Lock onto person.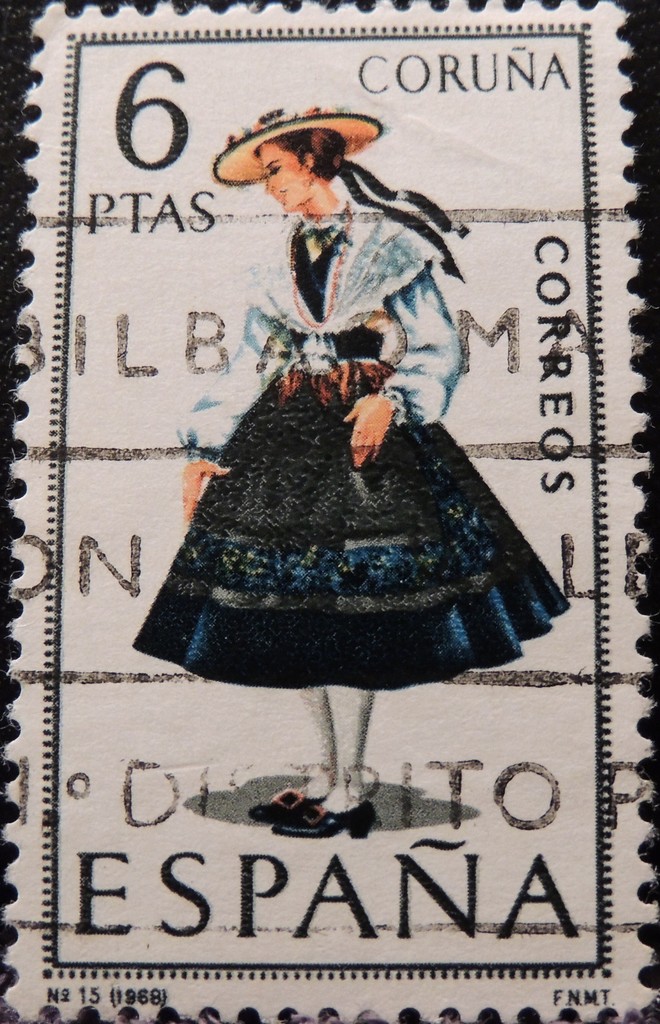
Locked: (x1=168, y1=116, x2=534, y2=854).
